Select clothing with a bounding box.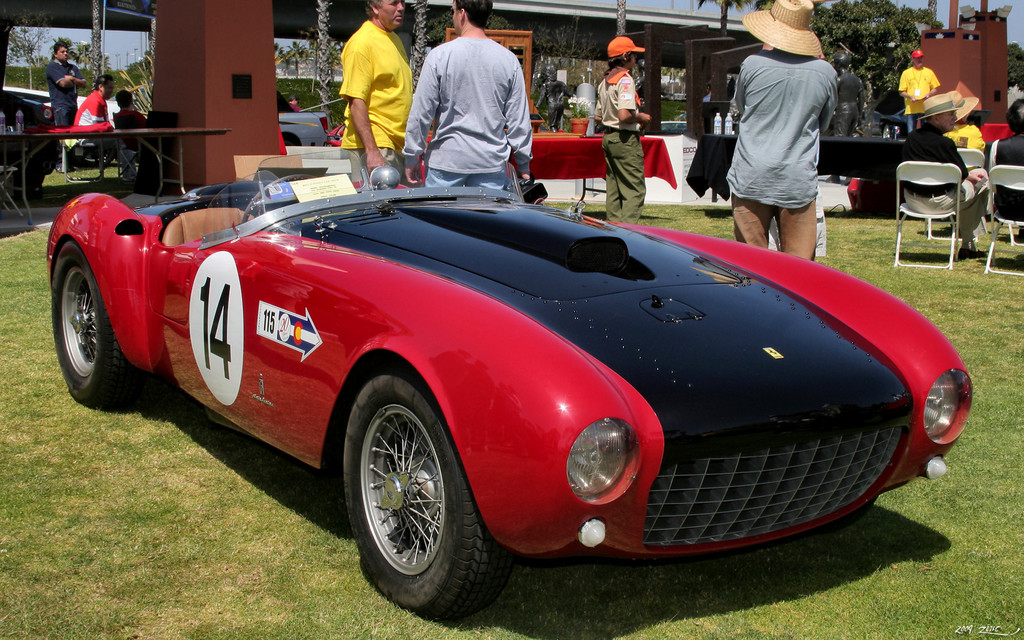
[730,188,826,268].
